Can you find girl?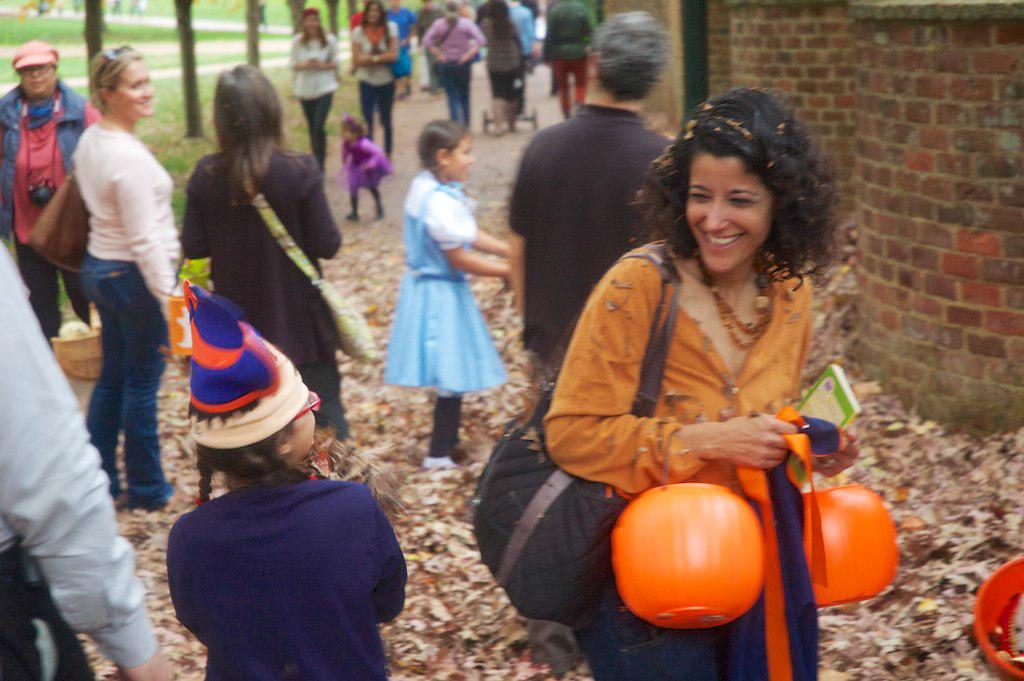
Yes, bounding box: crop(163, 281, 408, 680).
